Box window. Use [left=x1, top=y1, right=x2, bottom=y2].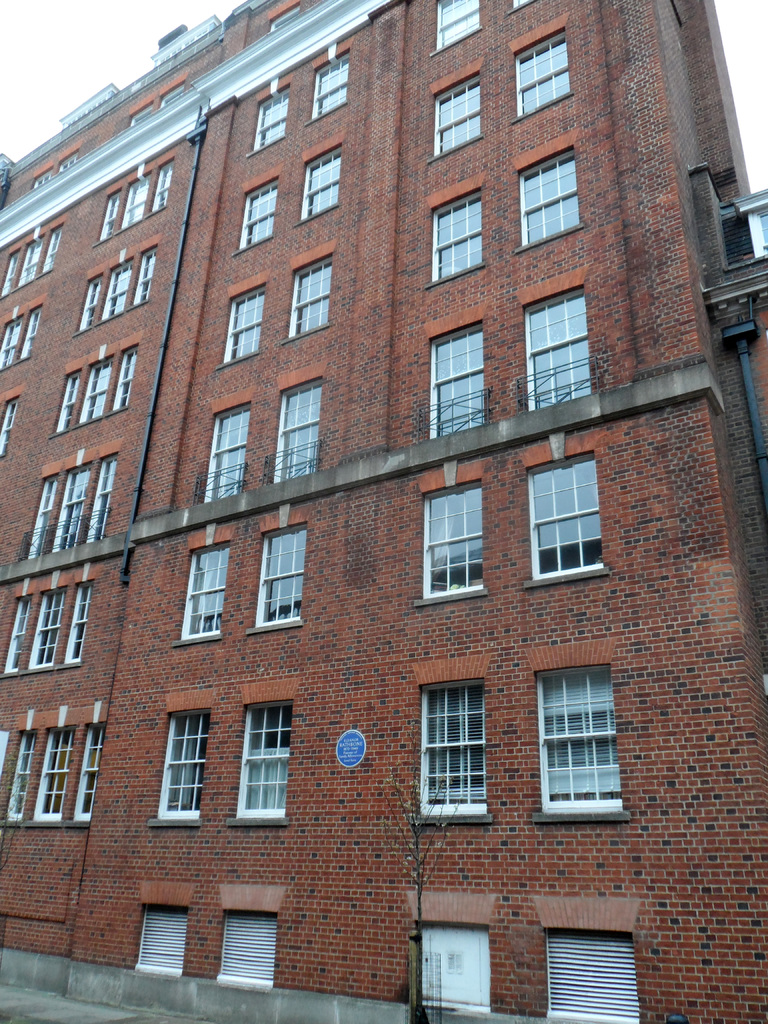
[left=31, top=725, right=79, bottom=820].
